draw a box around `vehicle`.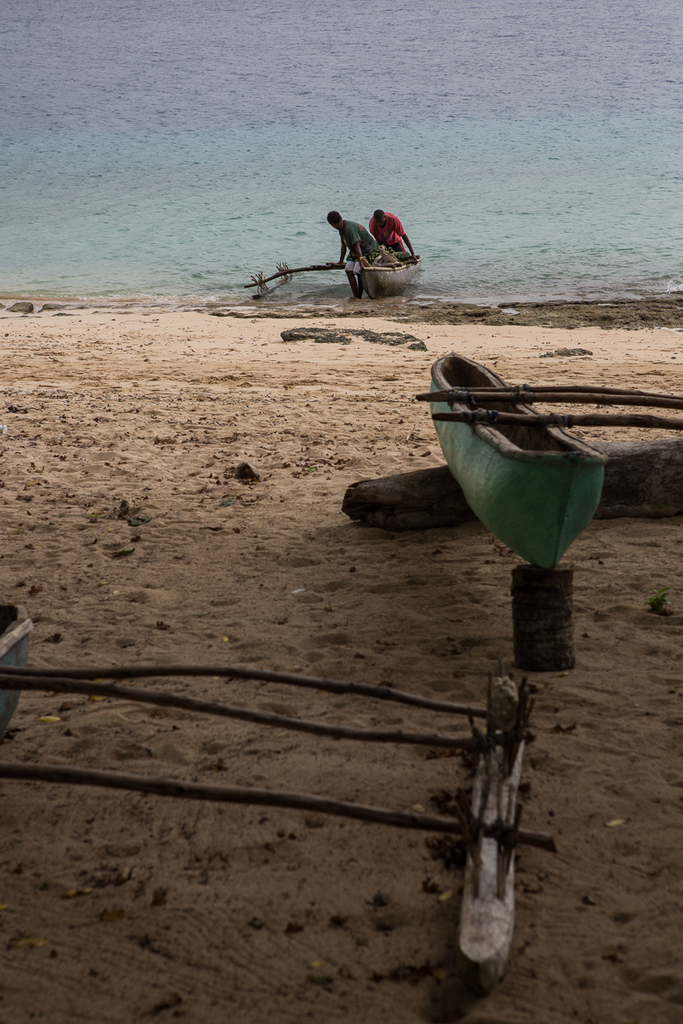
417,353,682,573.
